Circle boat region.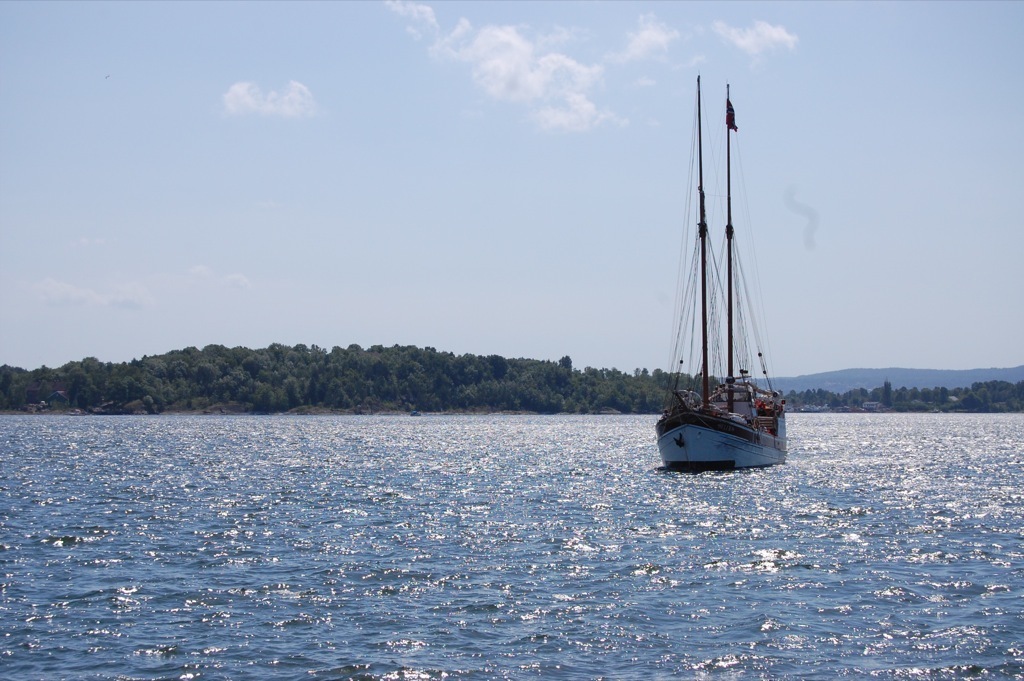
Region: (x1=633, y1=88, x2=811, y2=486).
